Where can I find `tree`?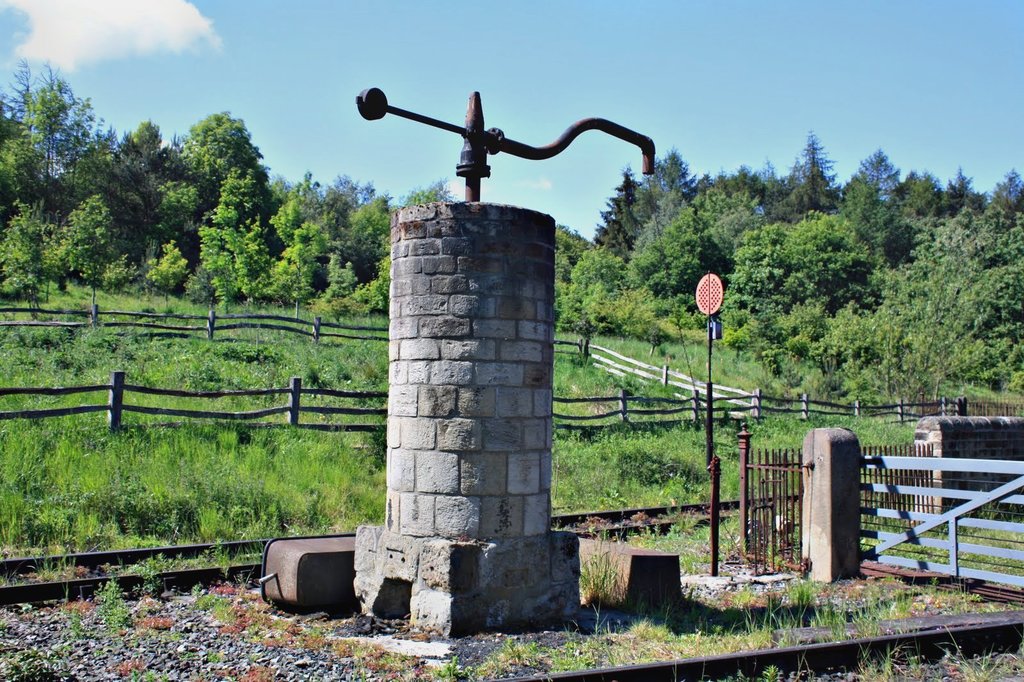
You can find it at (76,121,120,194).
